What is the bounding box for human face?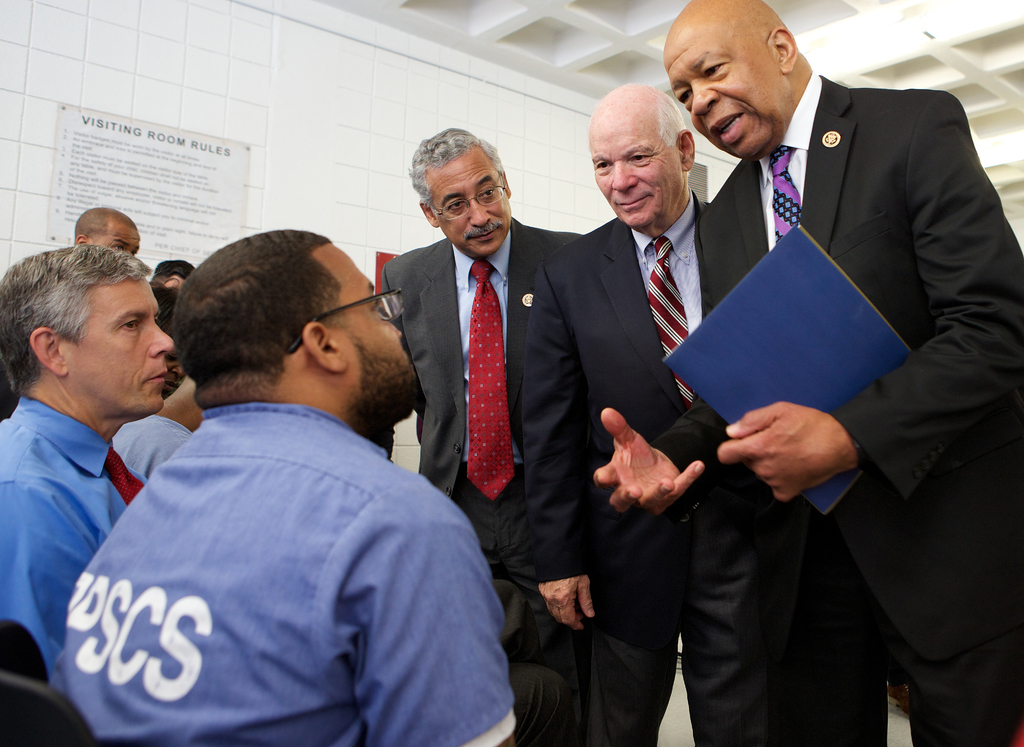
bbox(661, 23, 788, 157).
